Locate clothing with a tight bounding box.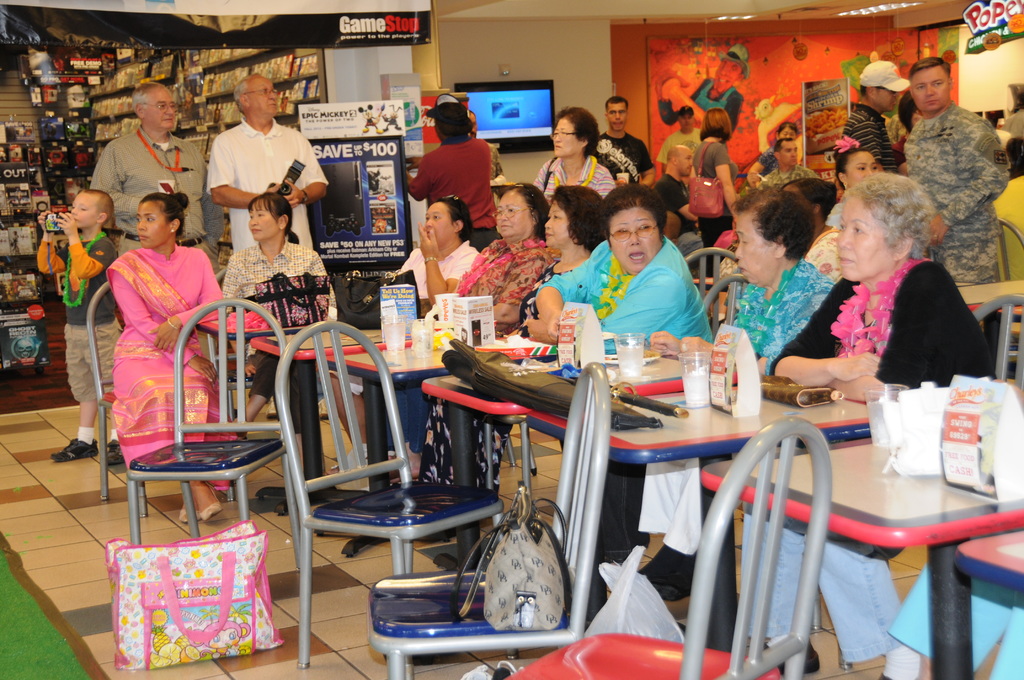
(x1=31, y1=227, x2=112, y2=406).
